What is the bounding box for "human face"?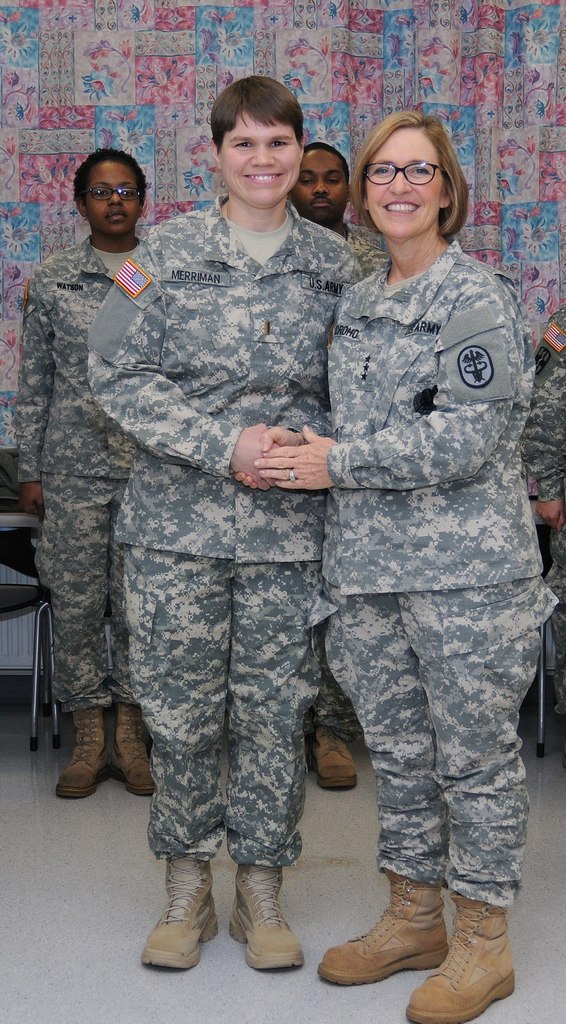
221, 113, 303, 211.
